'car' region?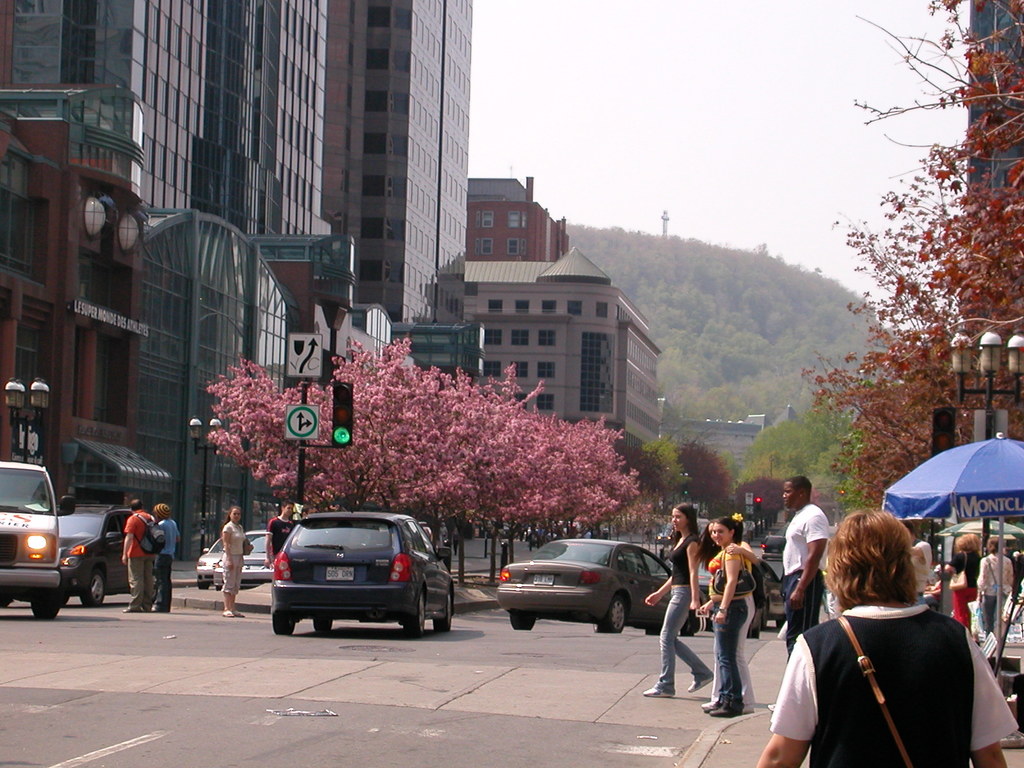
(left=762, top=537, right=788, bottom=553)
